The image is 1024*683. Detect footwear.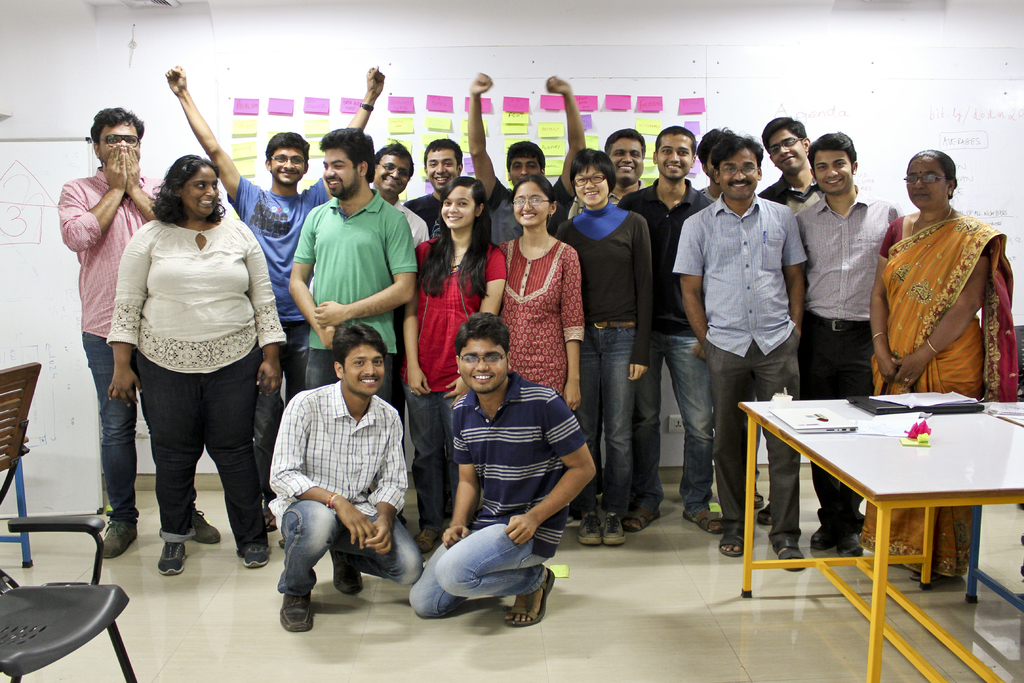
Detection: Rect(413, 527, 438, 555).
